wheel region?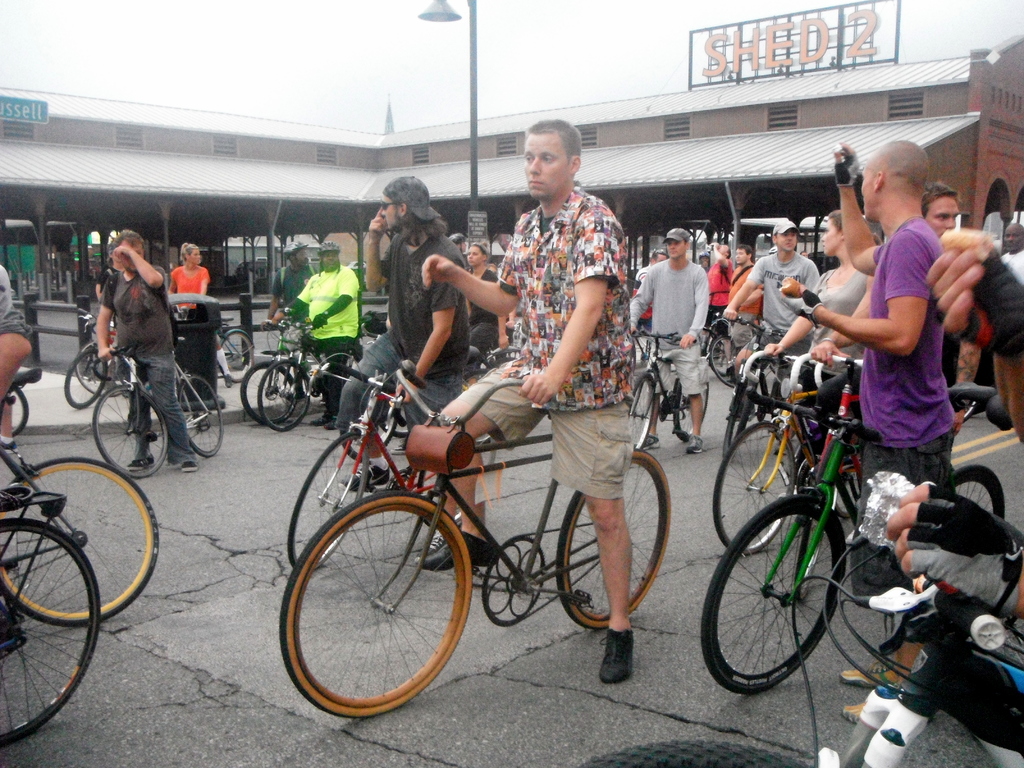
<box>340,381,401,465</box>
